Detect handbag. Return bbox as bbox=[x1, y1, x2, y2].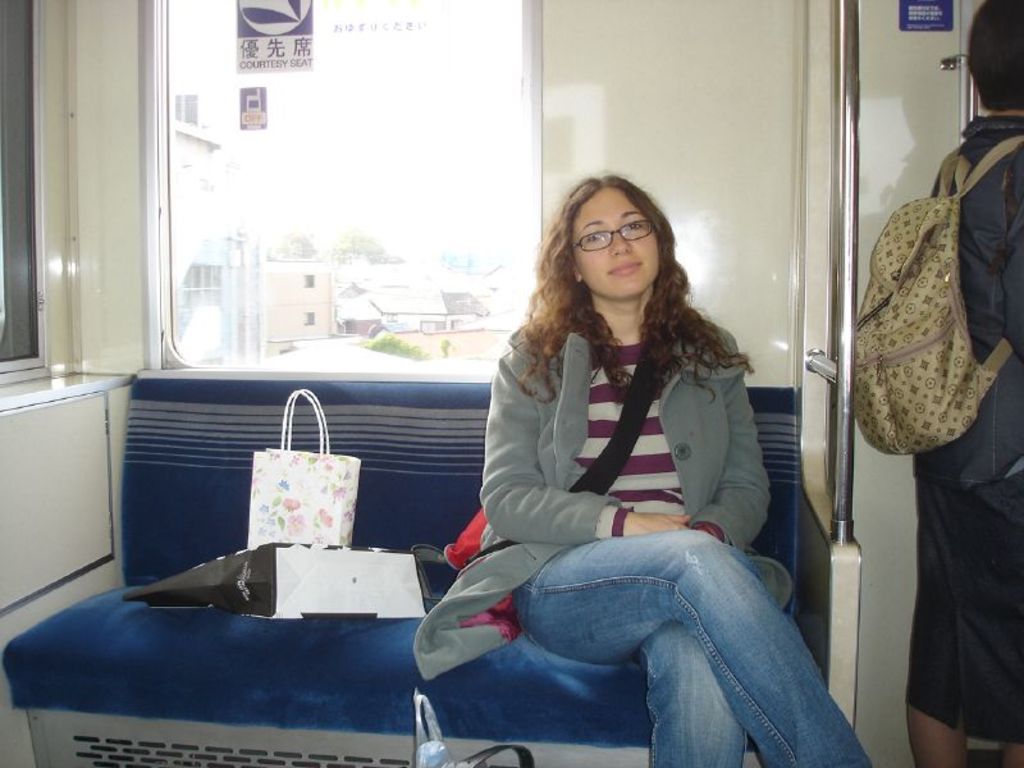
bbox=[242, 384, 361, 552].
